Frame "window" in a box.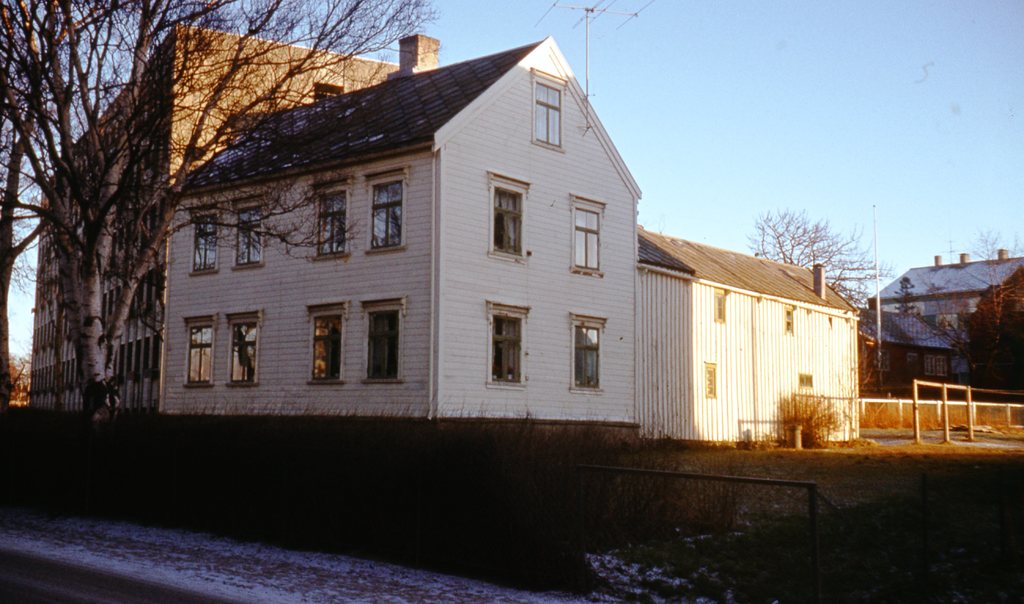
<bbox>531, 67, 568, 151</bbox>.
